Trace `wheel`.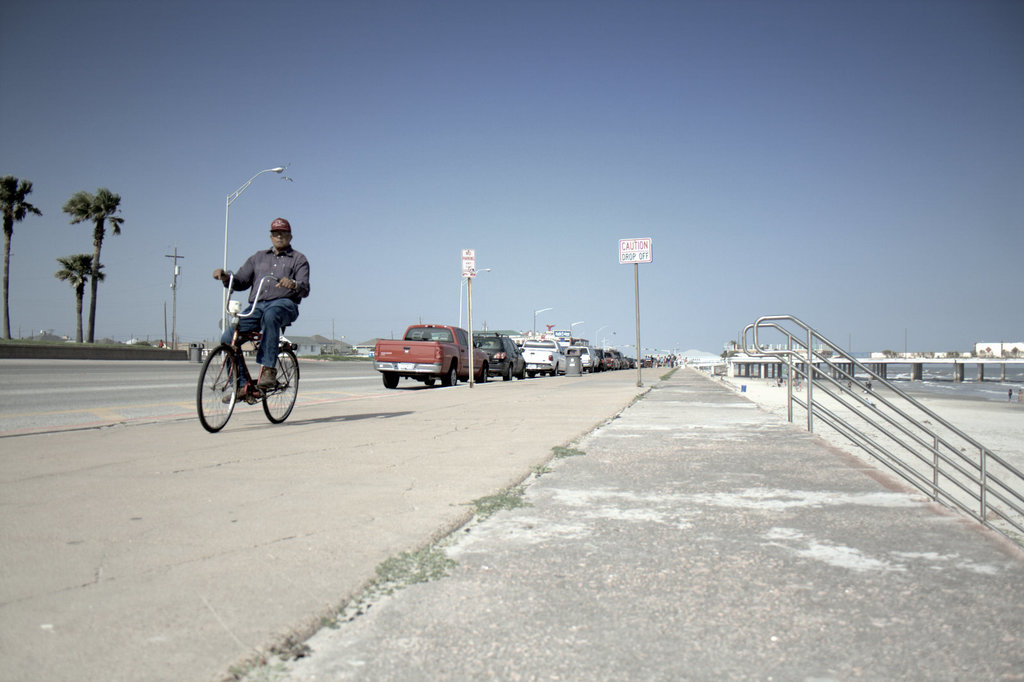
Traced to (left=189, top=350, right=246, bottom=428).
